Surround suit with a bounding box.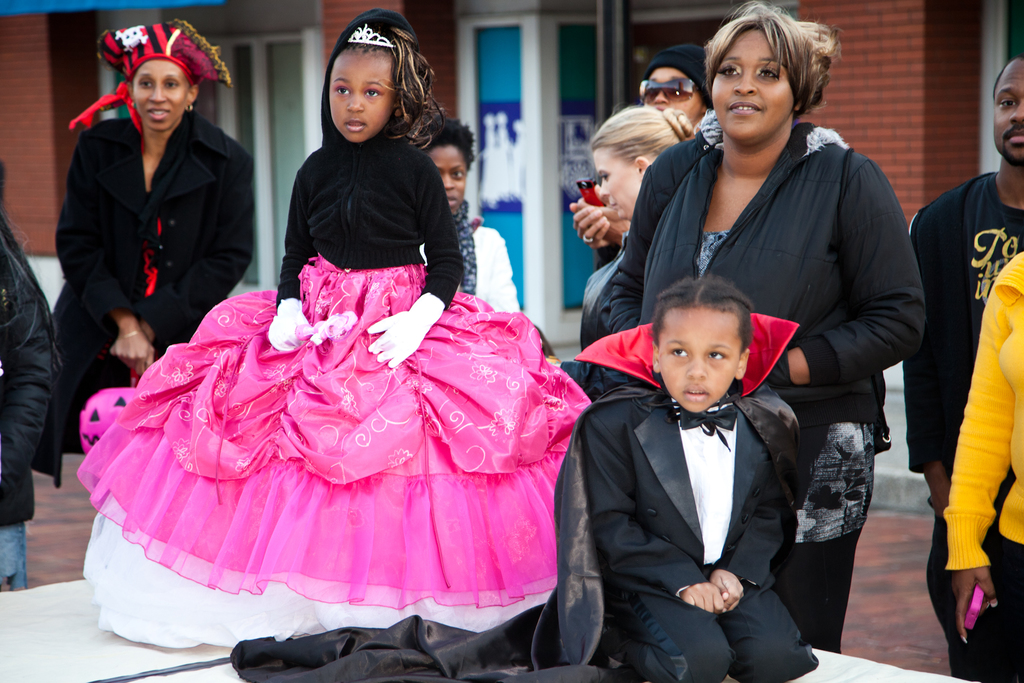
pyautogui.locateOnScreen(568, 319, 847, 678).
